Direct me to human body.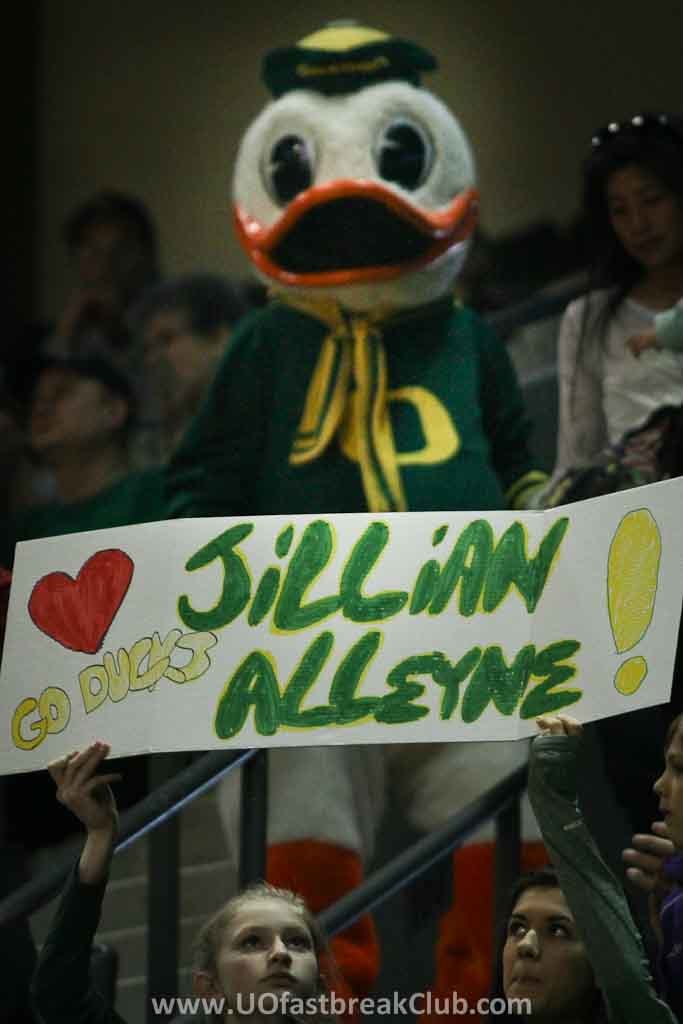
Direction: l=0, t=333, r=165, b=535.
